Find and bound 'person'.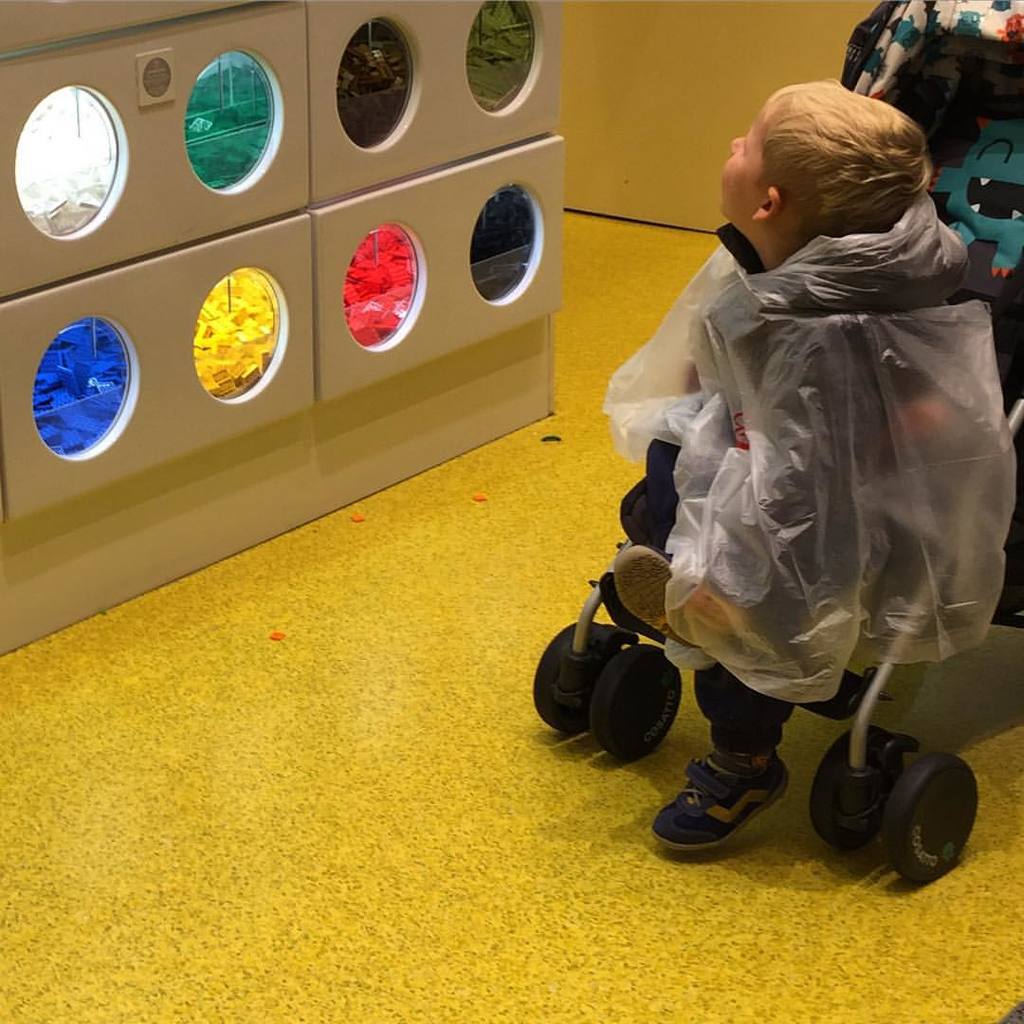
Bound: [671,83,978,677].
